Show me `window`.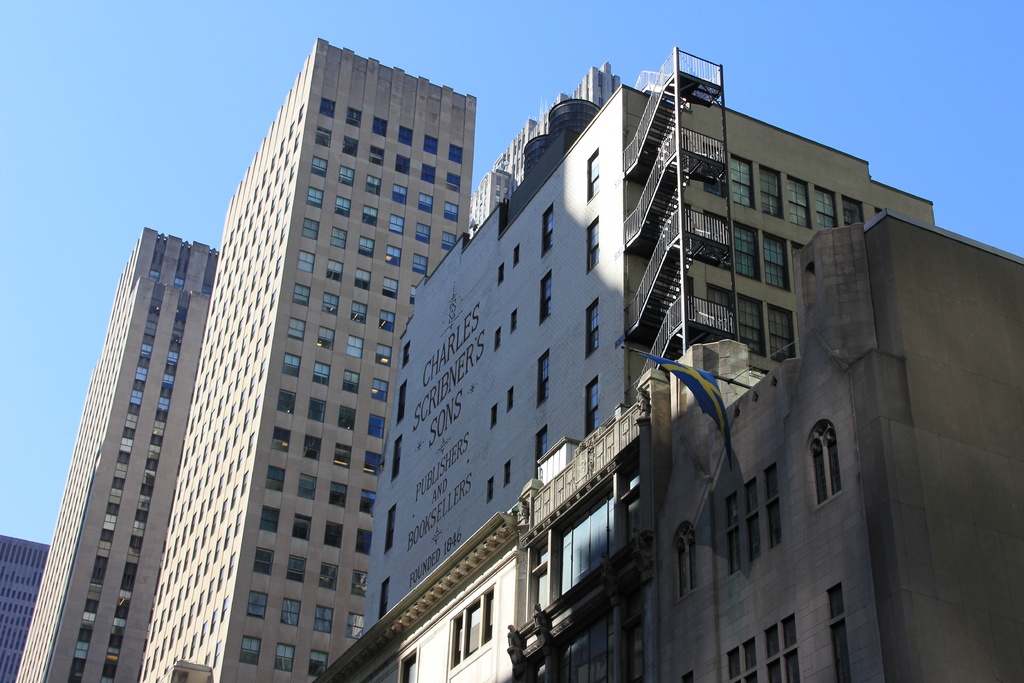
`window` is here: <bbox>288, 555, 316, 580</bbox>.
